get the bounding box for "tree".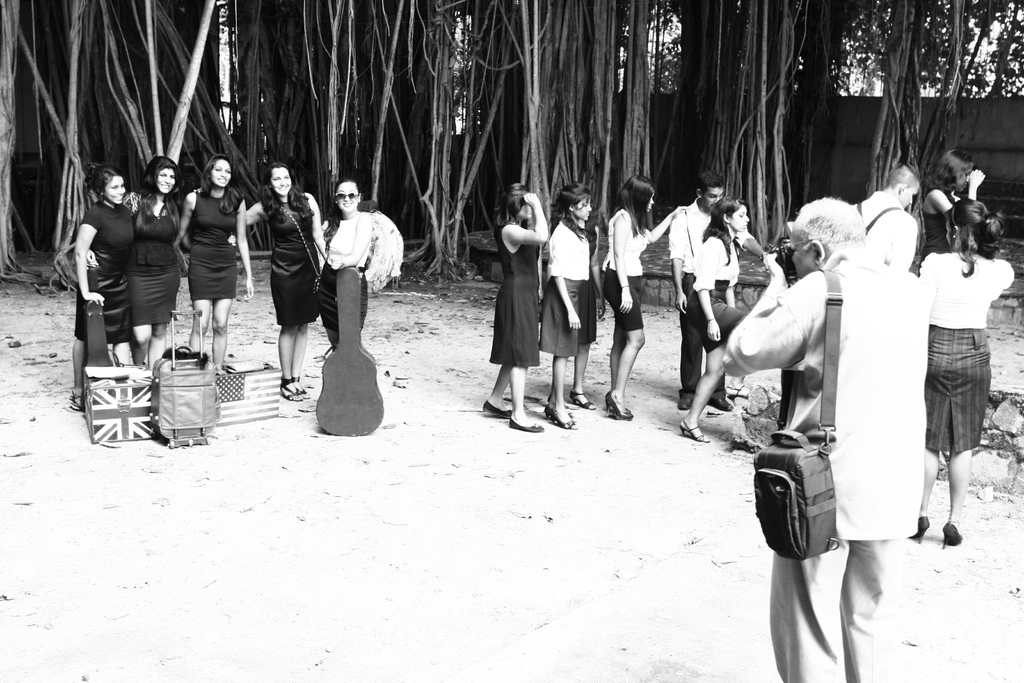
locate(298, 3, 444, 277).
